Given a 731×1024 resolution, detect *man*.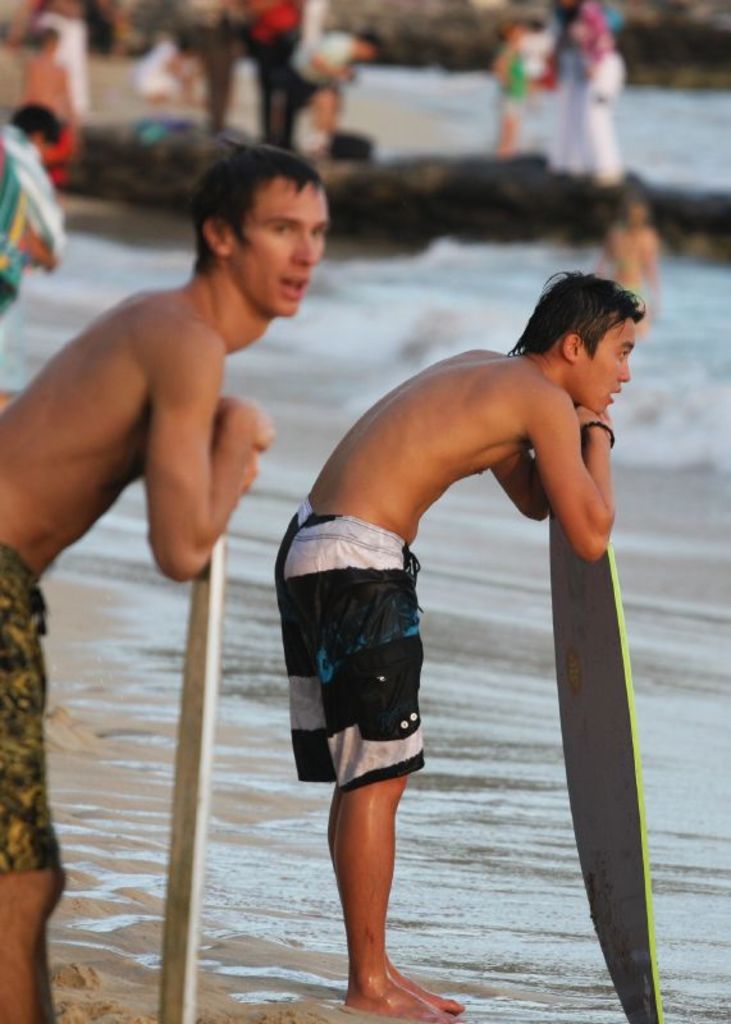
(x1=46, y1=164, x2=365, y2=892).
